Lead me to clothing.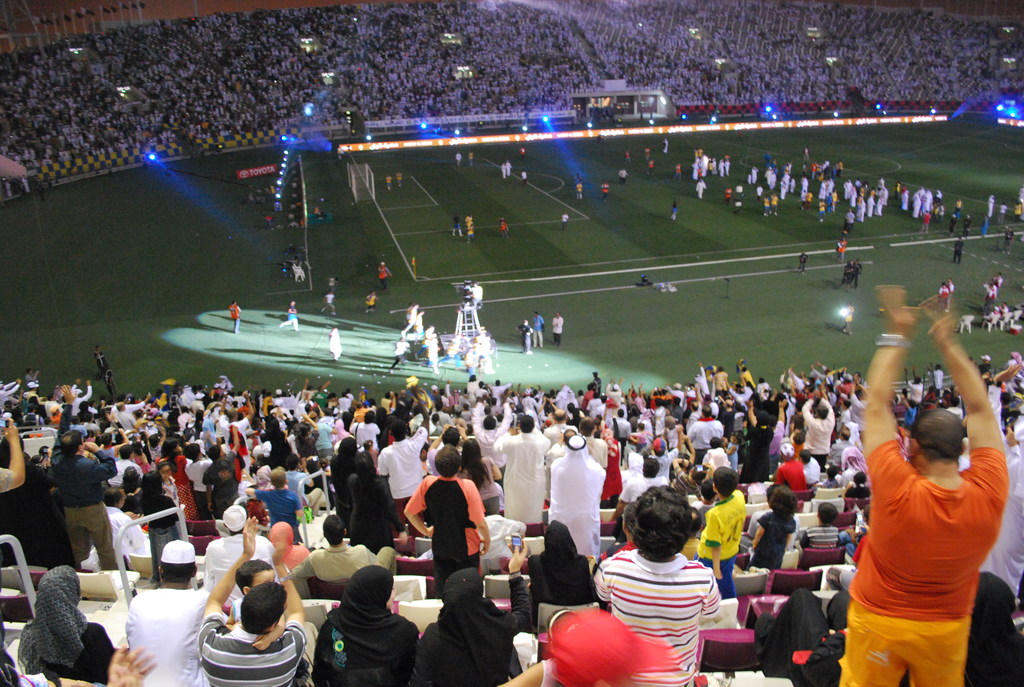
Lead to x1=136 y1=490 x2=184 y2=566.
